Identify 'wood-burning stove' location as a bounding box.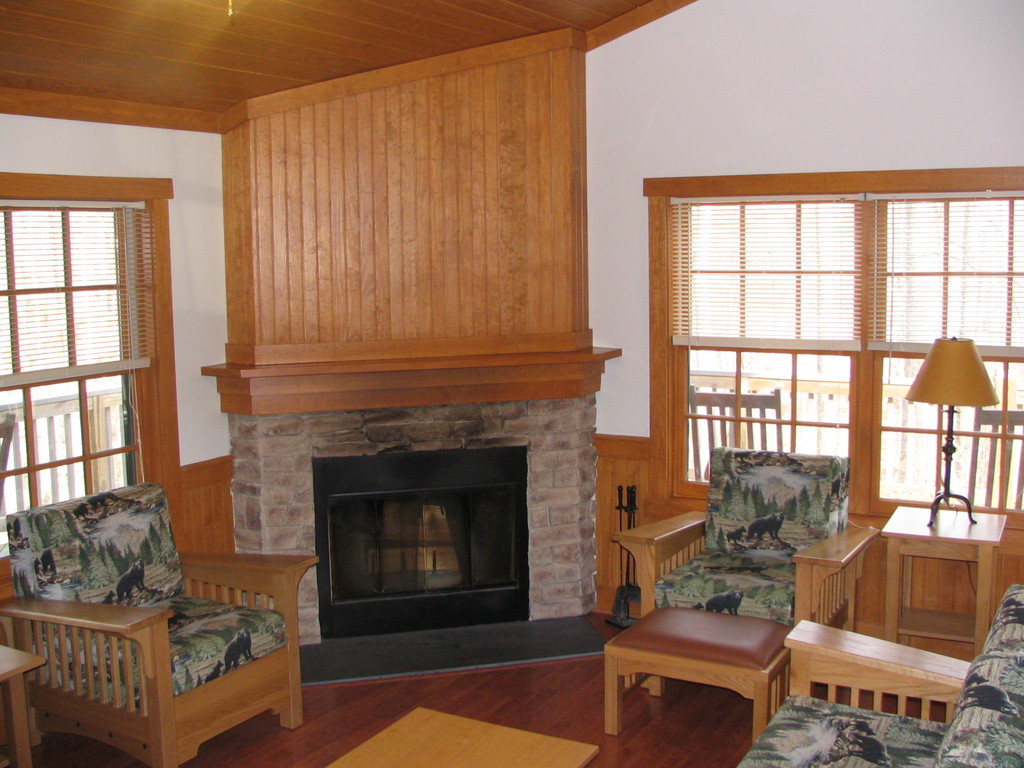
315 444 529 639.
